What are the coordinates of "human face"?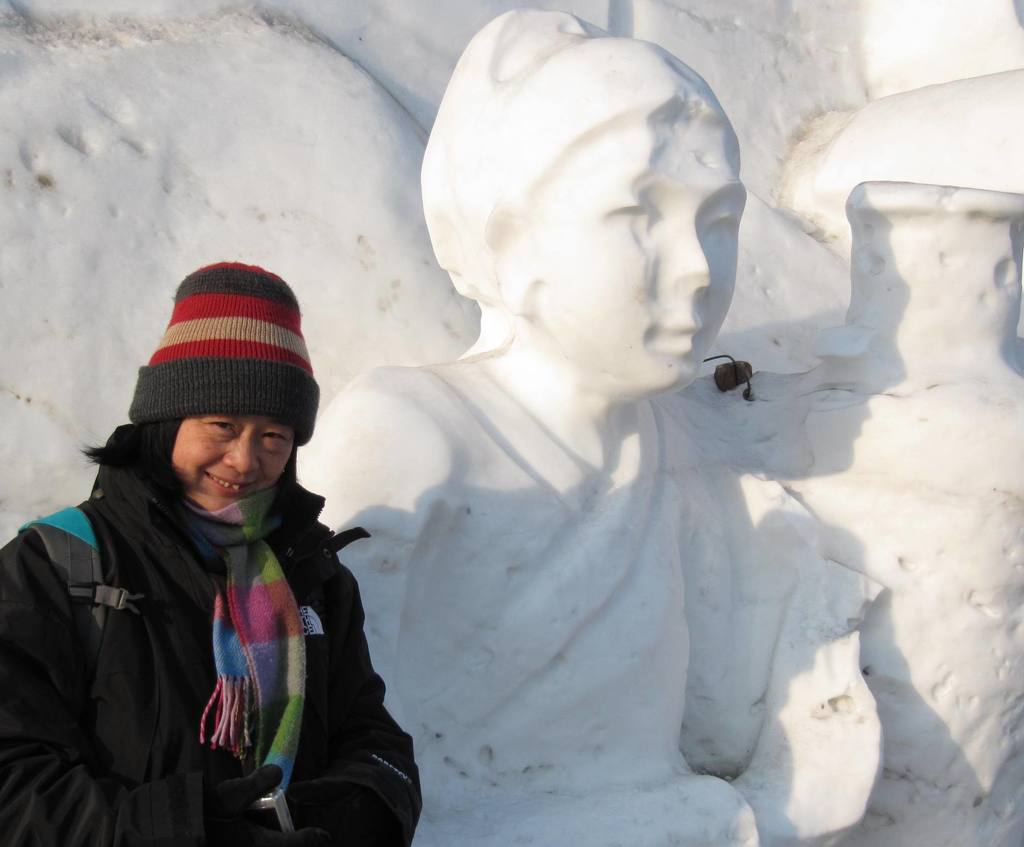
522:109:744:383.
